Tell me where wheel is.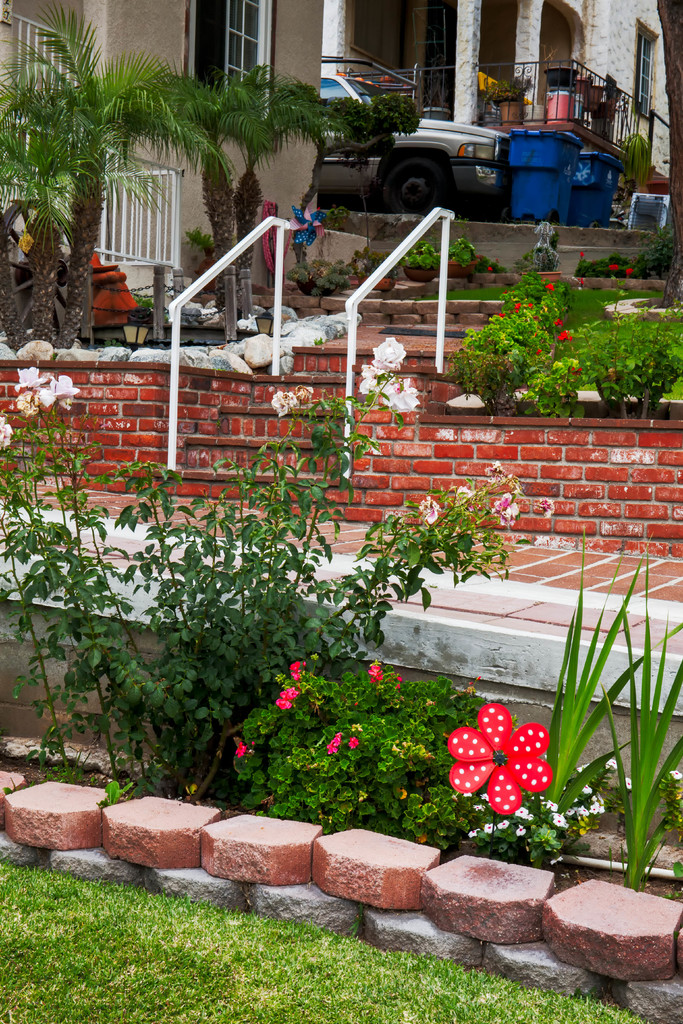
wheel is at select_region(587, 221, 599, 228).
